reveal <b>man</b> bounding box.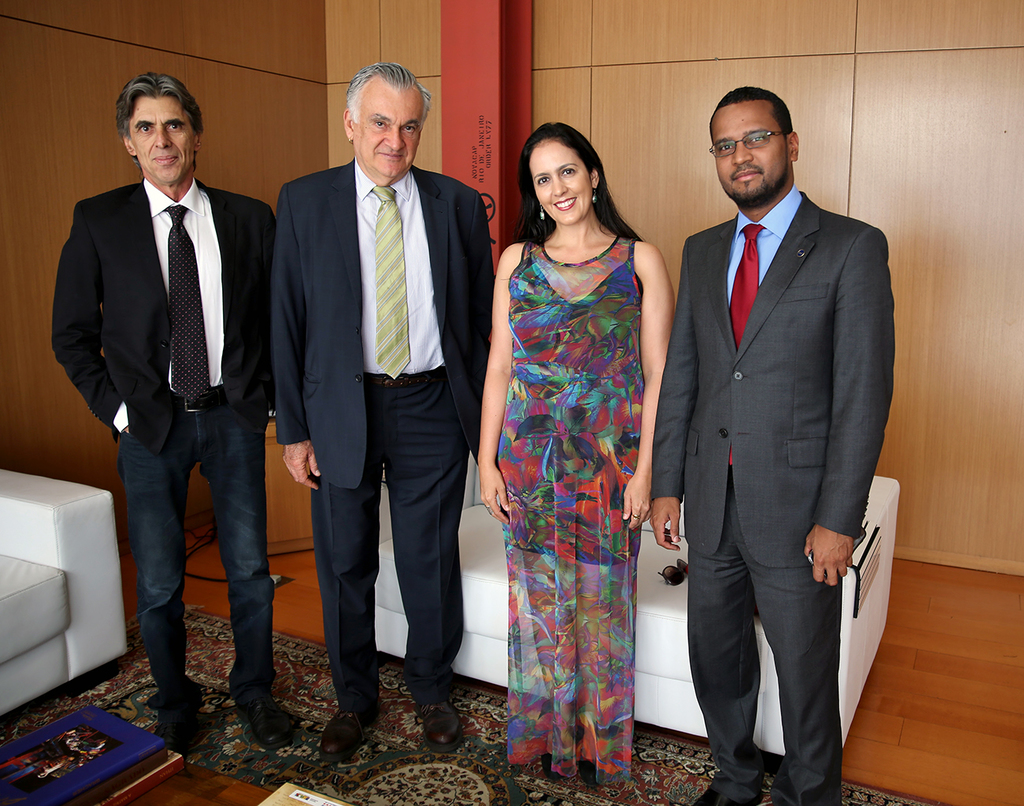
Revealed: [x1=644, y1=87, x2=886, y2=800].
